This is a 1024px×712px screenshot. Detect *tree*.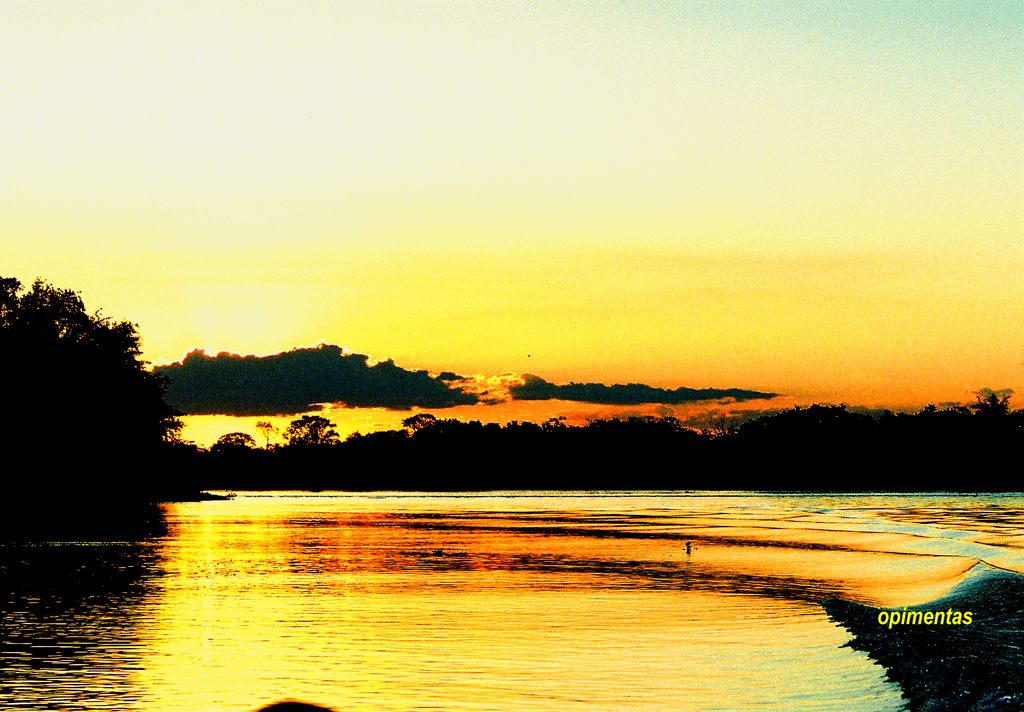
[400,409,445,440].
